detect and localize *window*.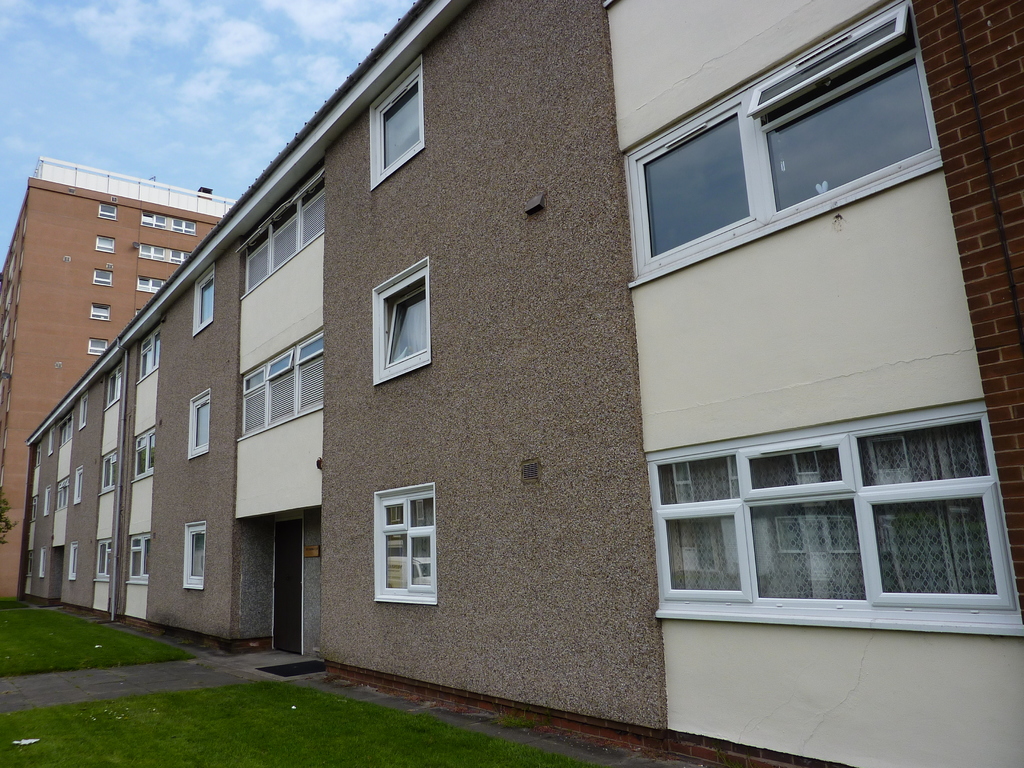
Localized at (left=97, top=237, right=113, bottom=253).
